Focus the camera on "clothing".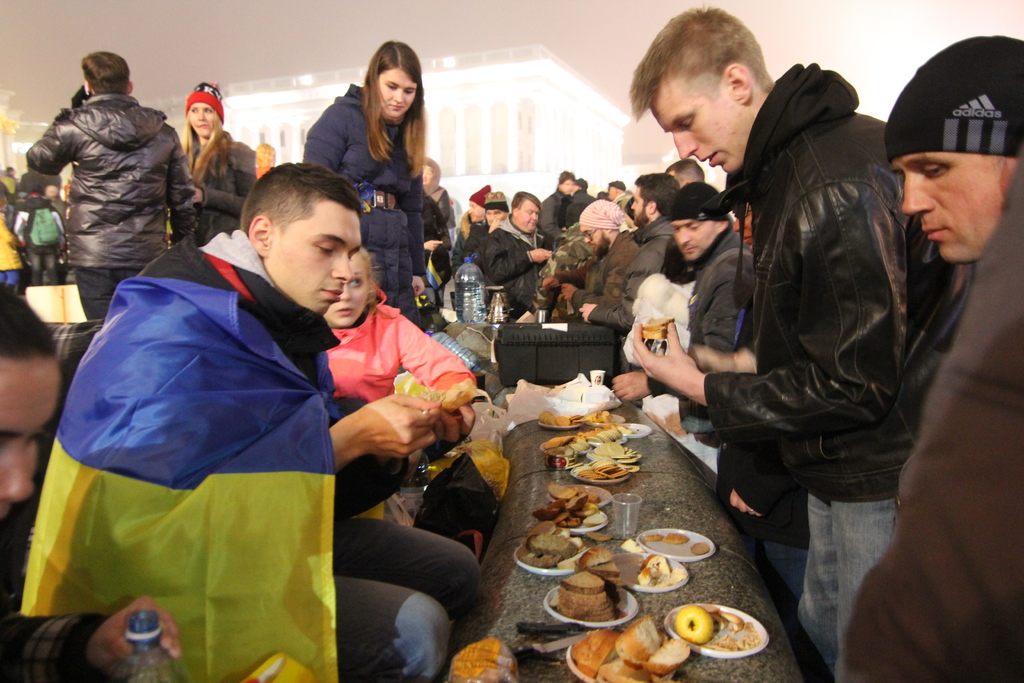
Focus region: 169, 132, 257, 242.
